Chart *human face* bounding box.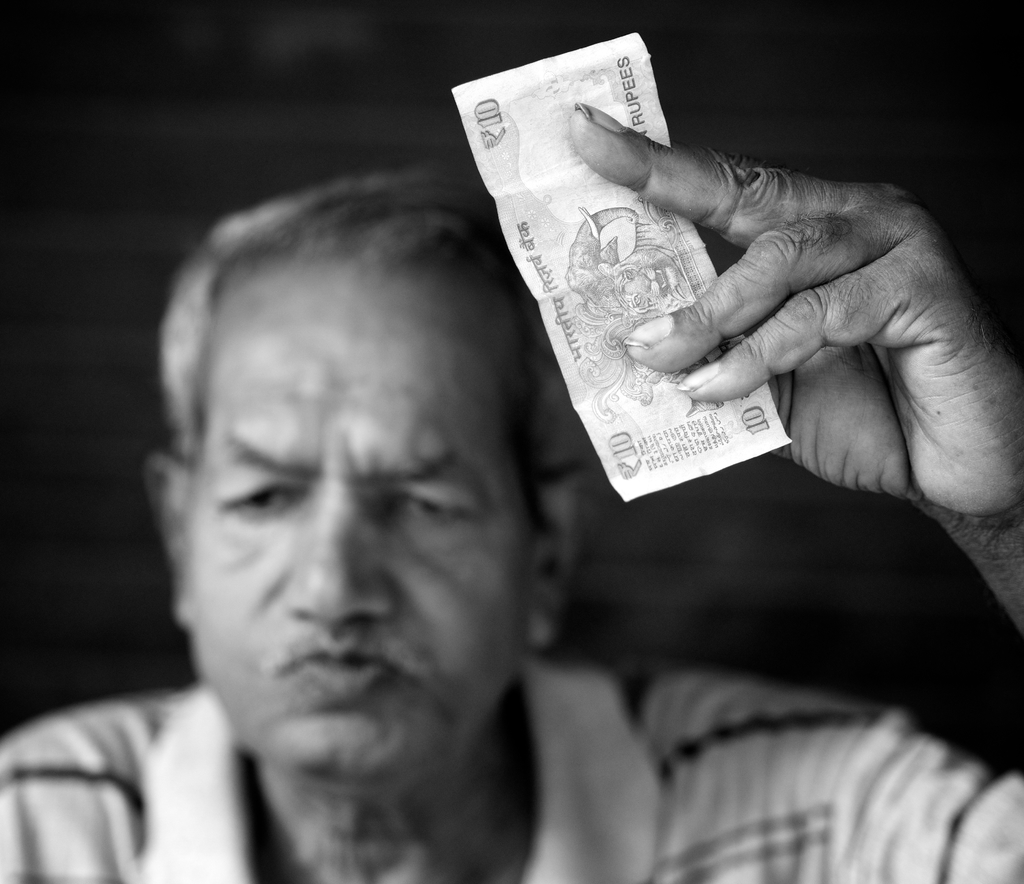
Charted: [left=201, top=327, right=528, bottom=765].
